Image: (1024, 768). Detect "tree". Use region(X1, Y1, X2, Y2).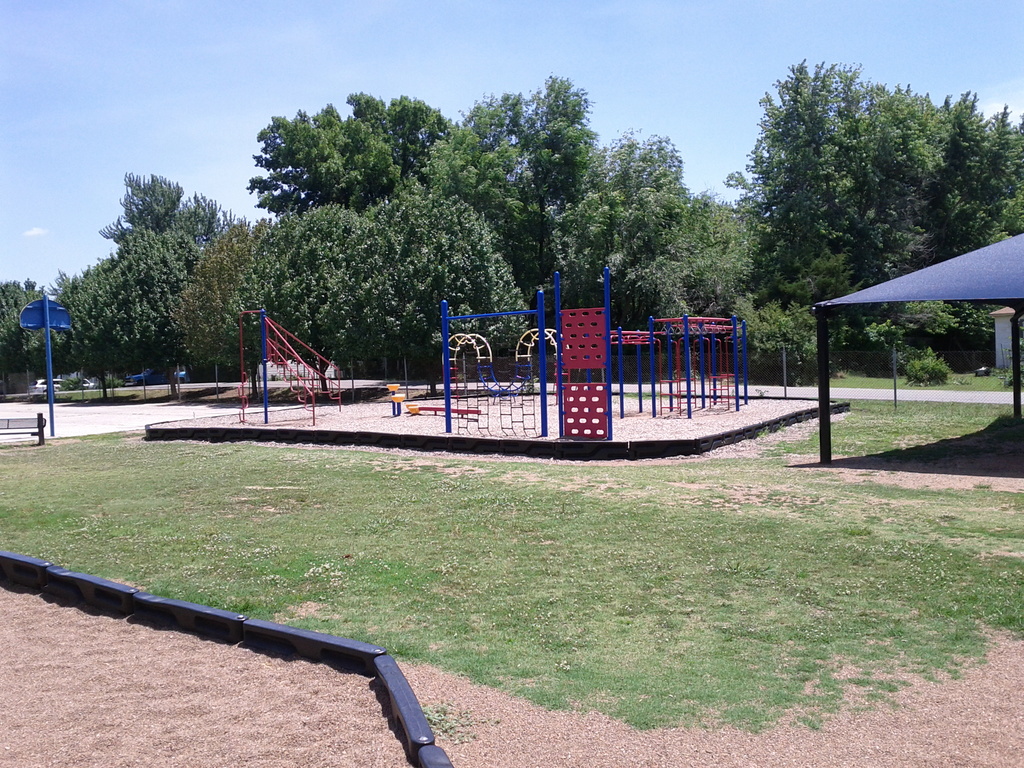
region(353, 186, 540, 381).
